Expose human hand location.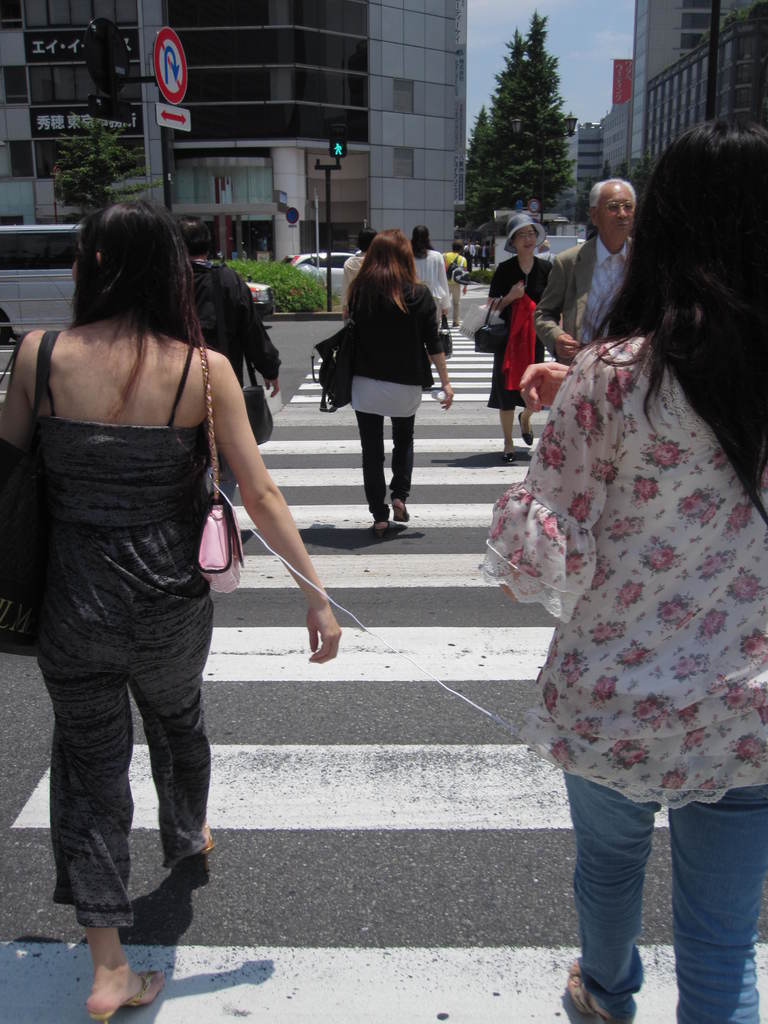
Exposed at bbox(461, 284, 468, 296).
